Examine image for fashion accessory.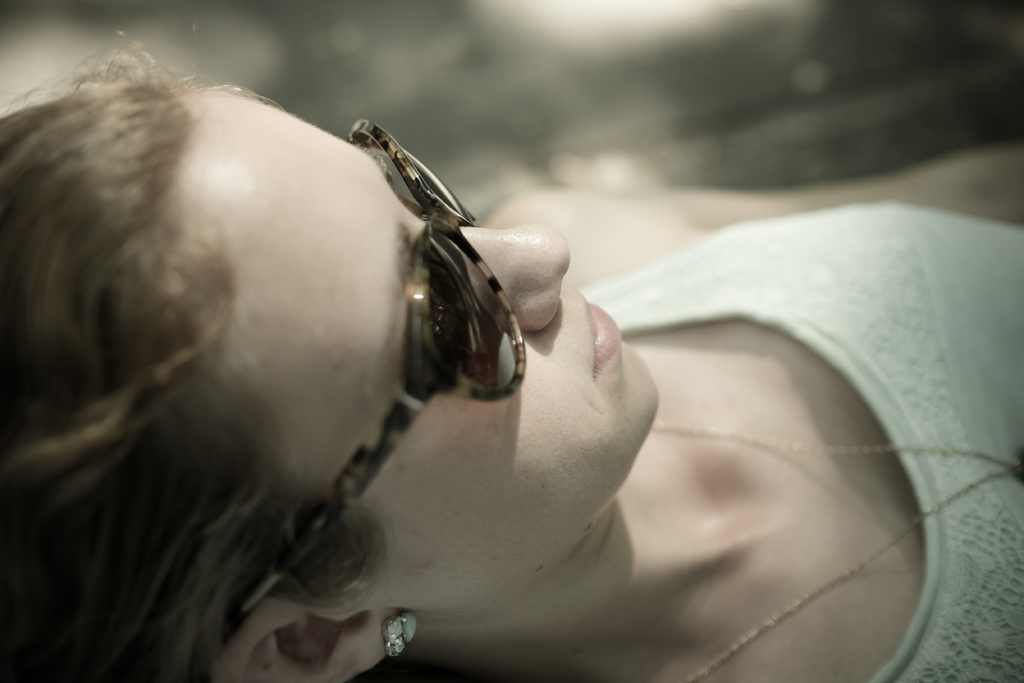
Examination result: box=[379, 613, 422, 659].
